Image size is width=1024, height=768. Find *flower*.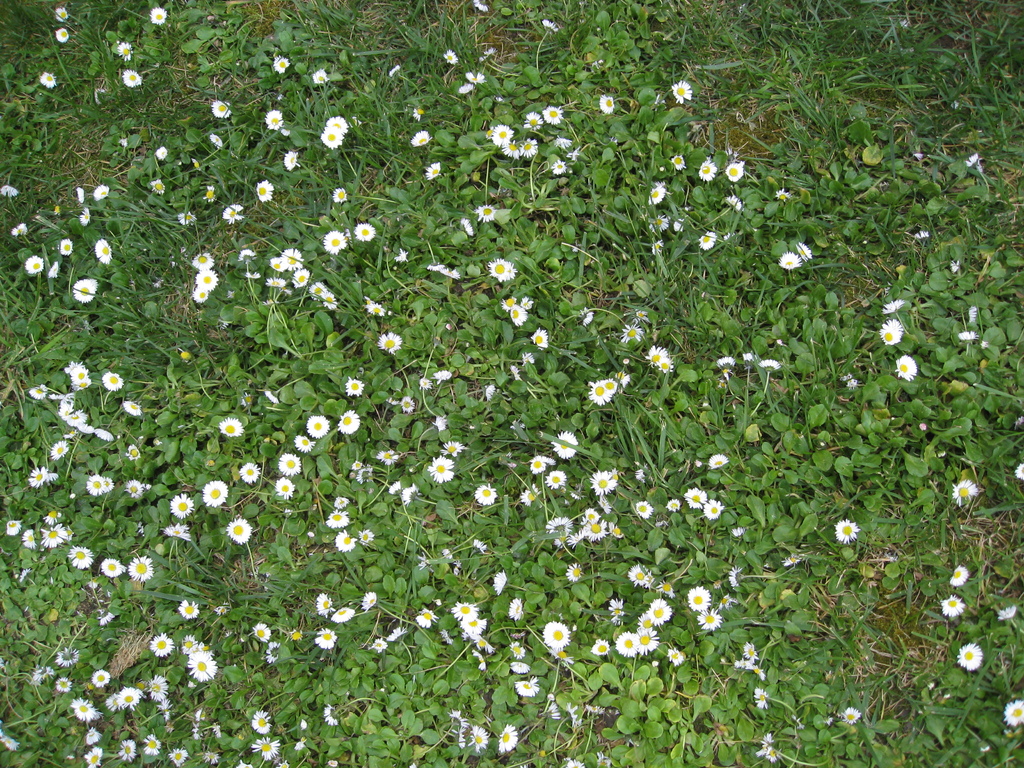
x1=170 y1=745 x2=192 y2=764.
